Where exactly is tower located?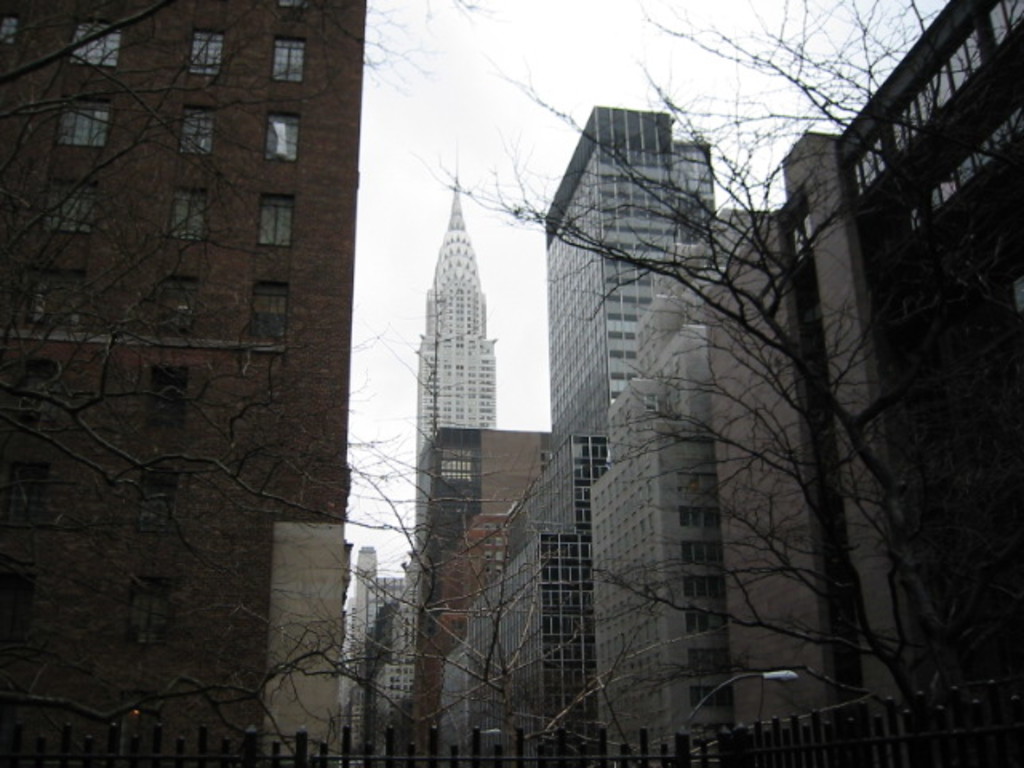
Its bounding box is pyautogui.locateOnScreen(411, 163, 515, 474).
